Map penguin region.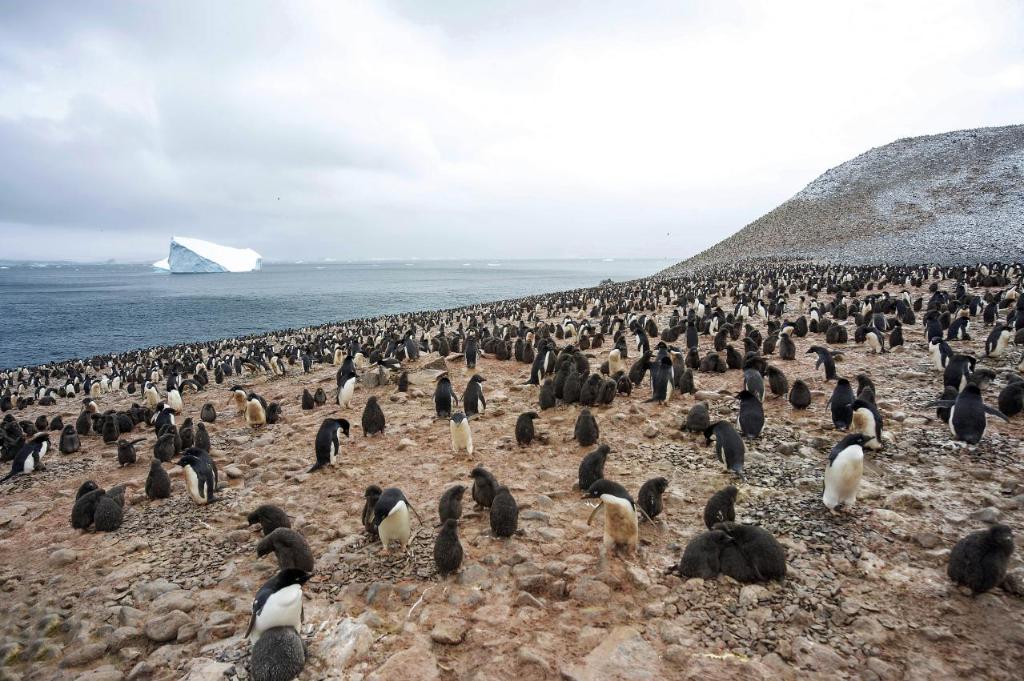
Mapped to [440, 485, 467, 520].
